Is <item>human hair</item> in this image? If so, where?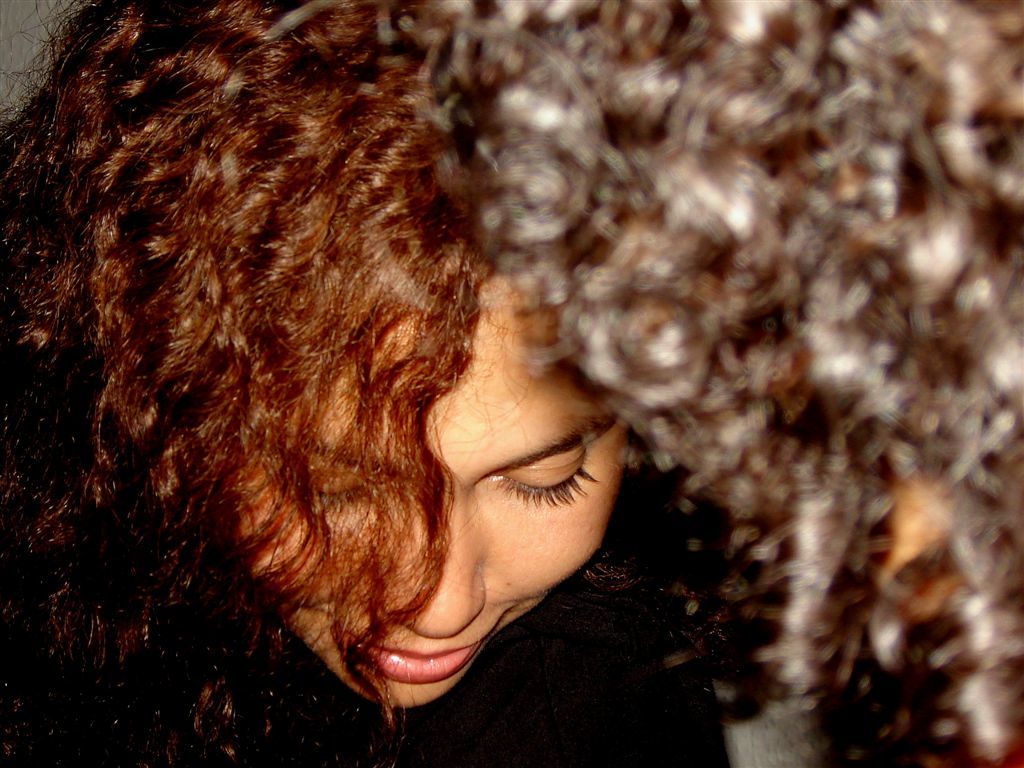
Yes, at region(0, 0, 1023, 767).
